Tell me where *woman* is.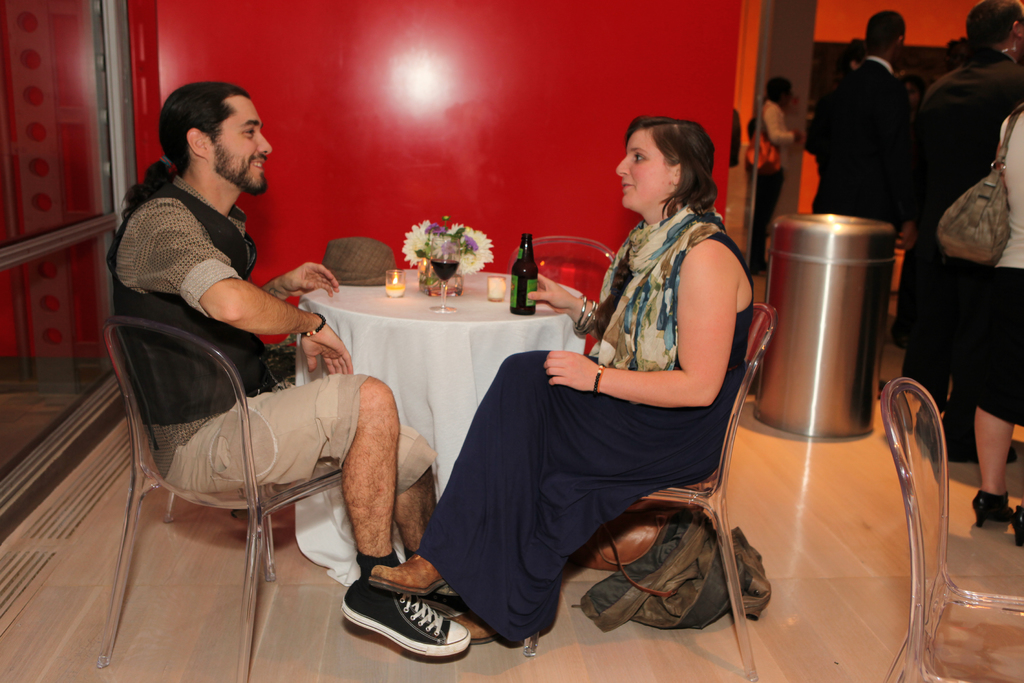
*woman* is at locate(435, 119, 783, 635).
